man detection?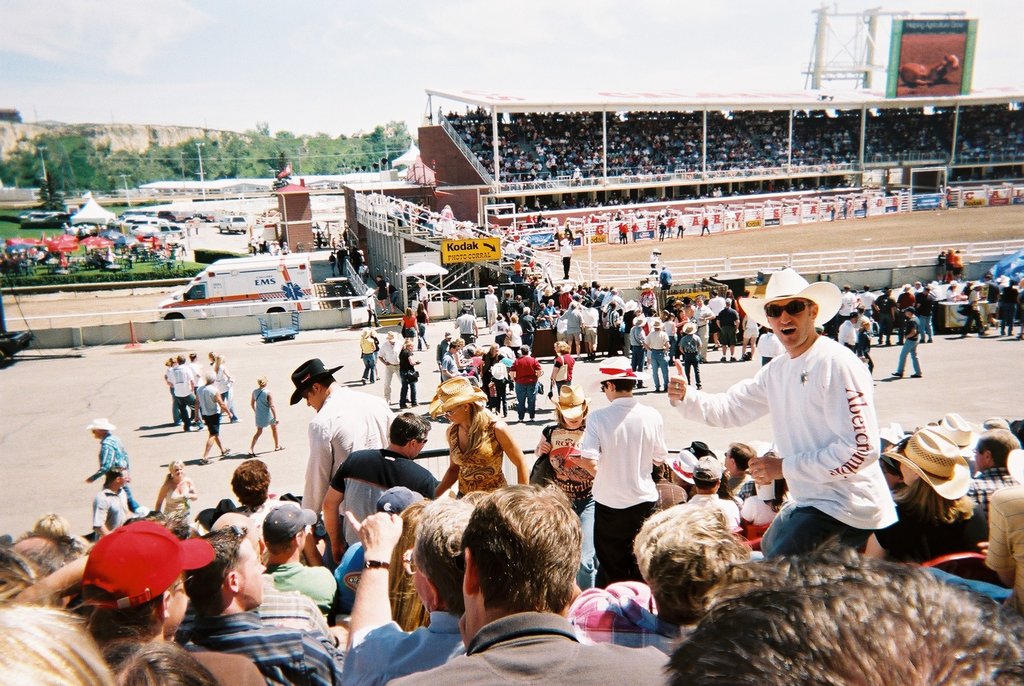
{"x1": 906, "y1": 281, "x2": 923, "y2": 296}
